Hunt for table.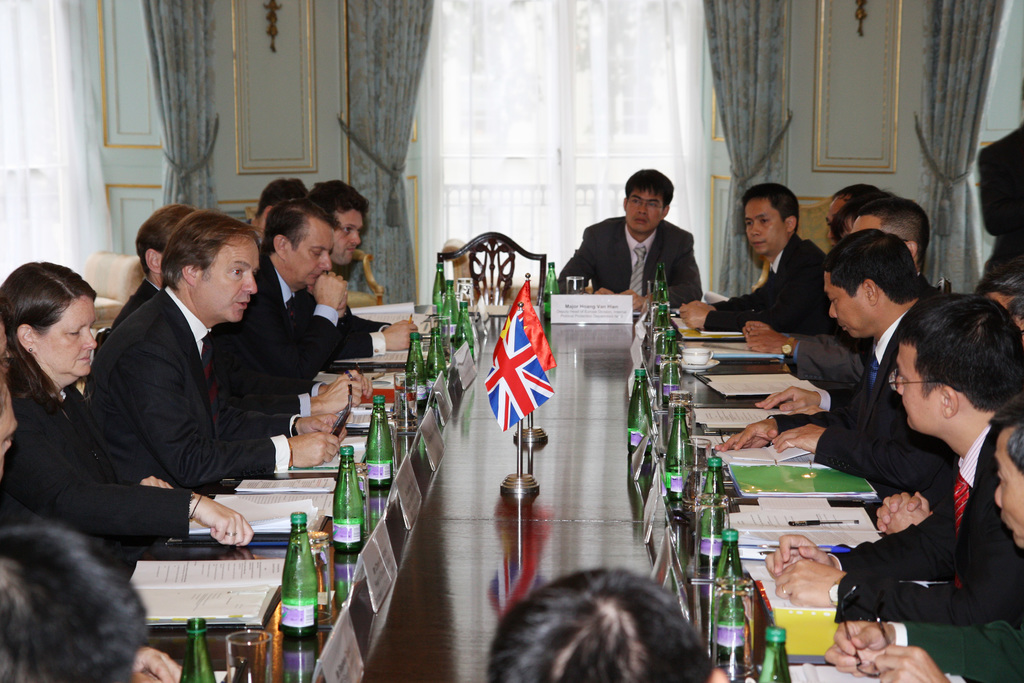
Hunted down at rect(150, 354, 890, 663).
